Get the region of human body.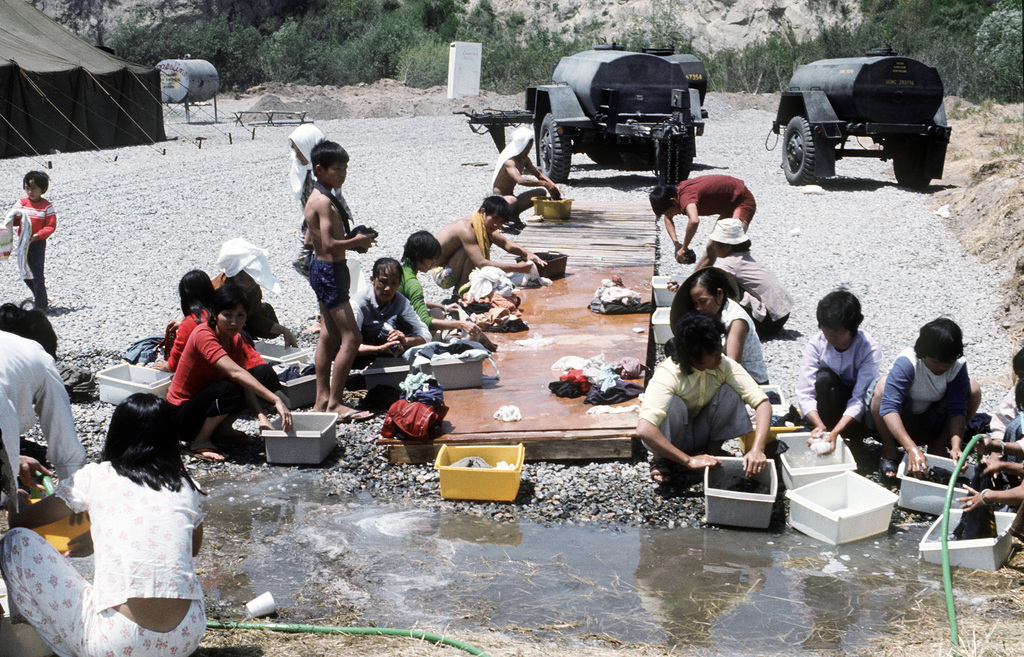
crop(715, 296, 774, 390).
